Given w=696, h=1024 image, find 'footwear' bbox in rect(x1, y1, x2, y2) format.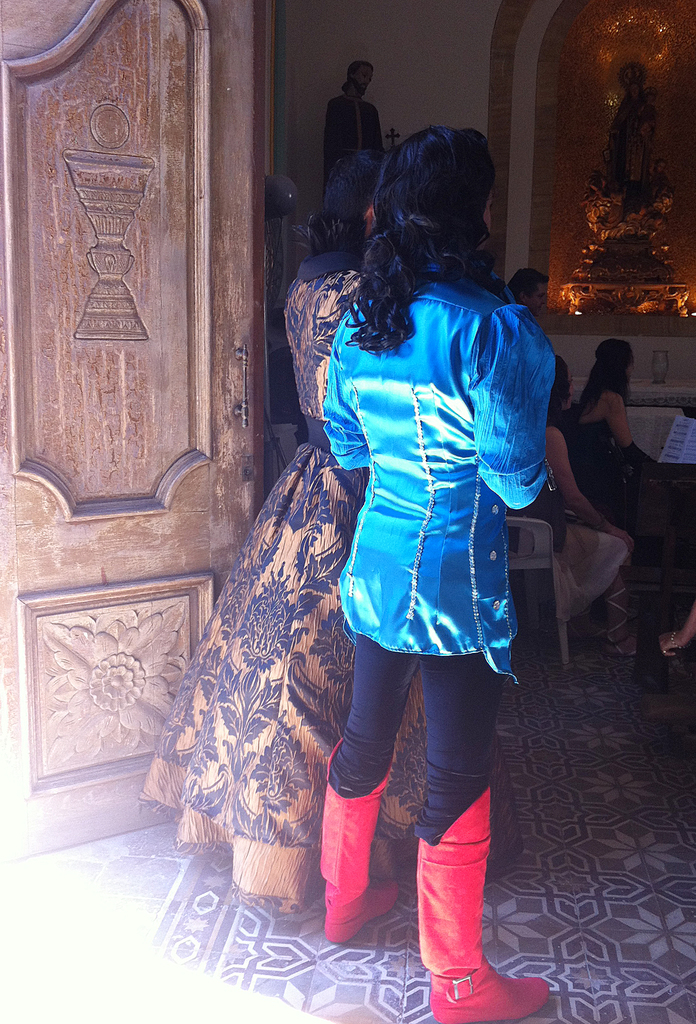
rect(325, 732, 397, 946).
